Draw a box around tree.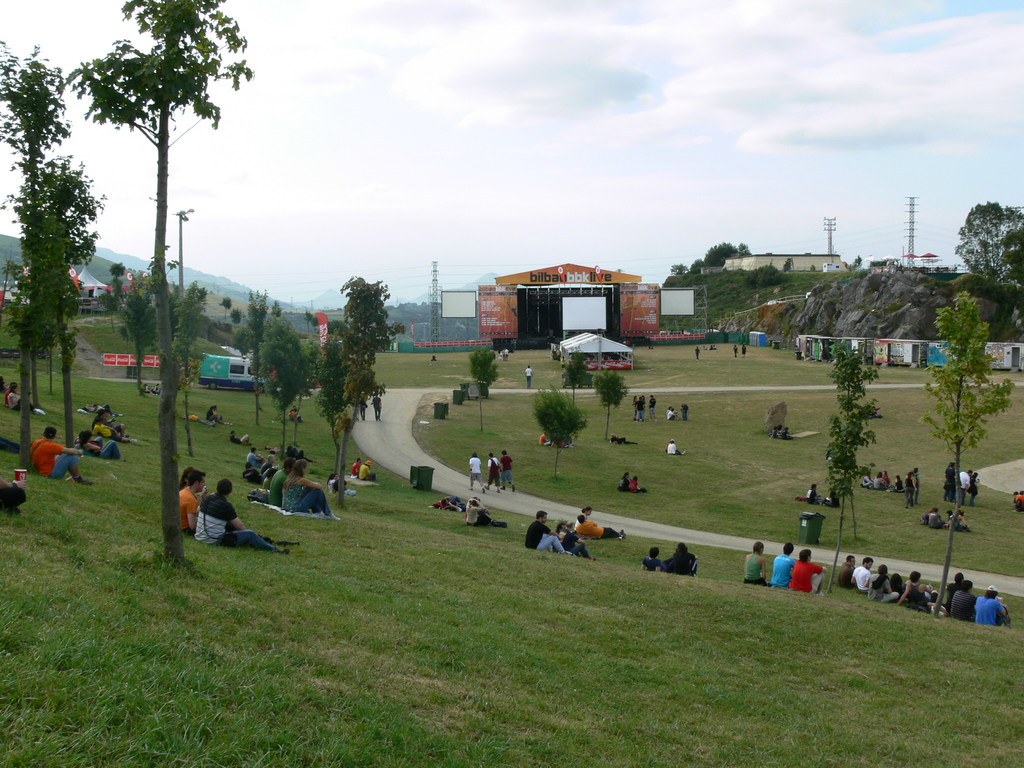
x1=108 y1=262 x2=127 y2=286.
